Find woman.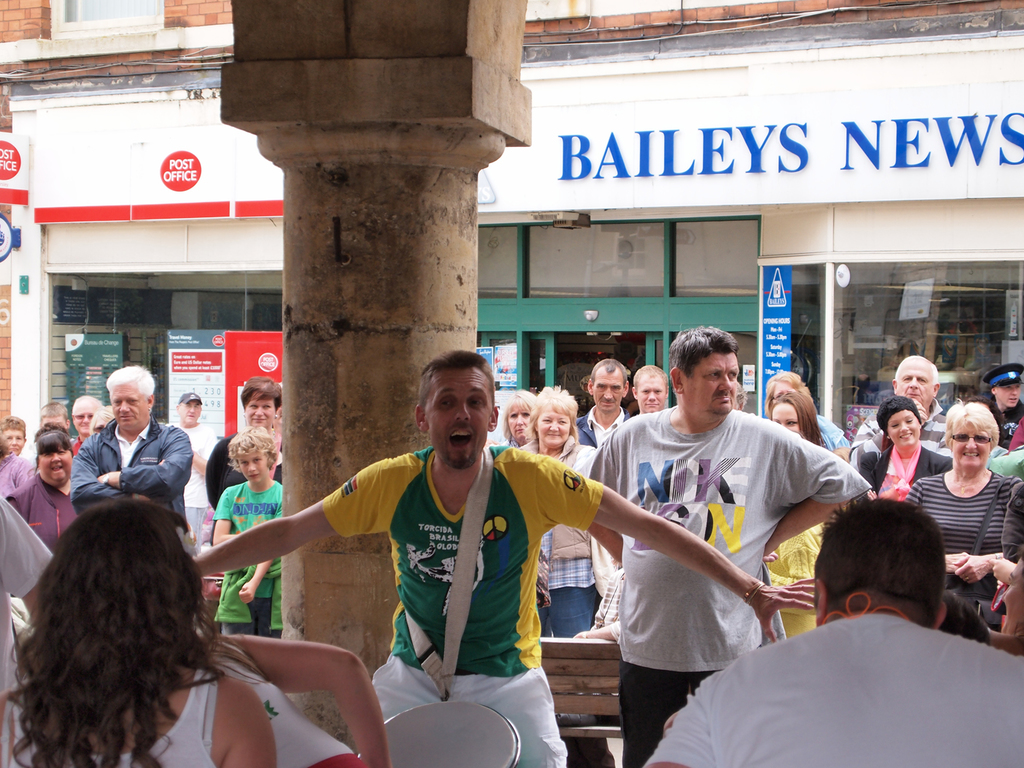
crop(493, 389, 534, 459).
